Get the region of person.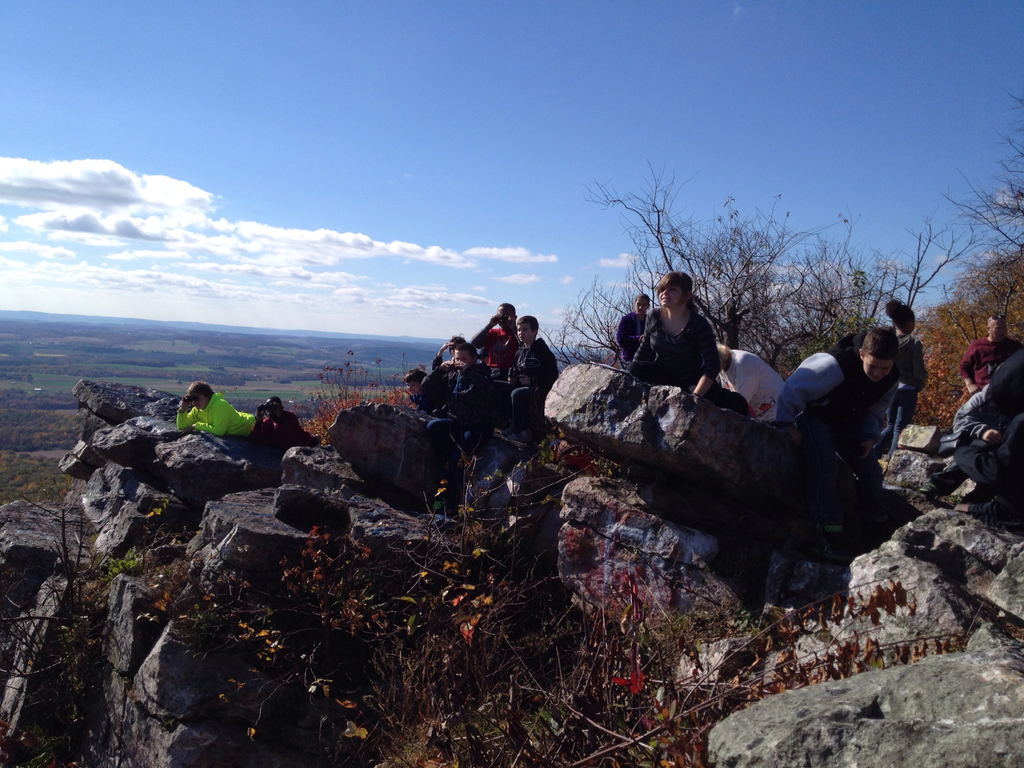
select_region(430, 335, 474, 369).
